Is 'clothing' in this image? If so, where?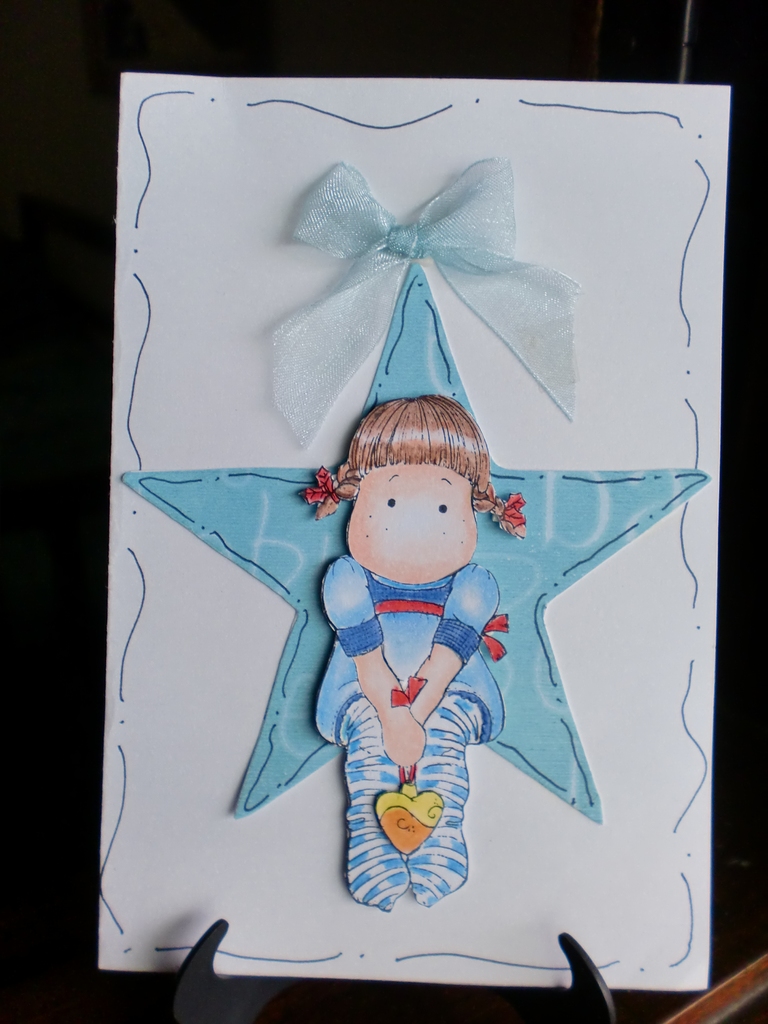
Yes, at <box>302,548,504,916</box>.
